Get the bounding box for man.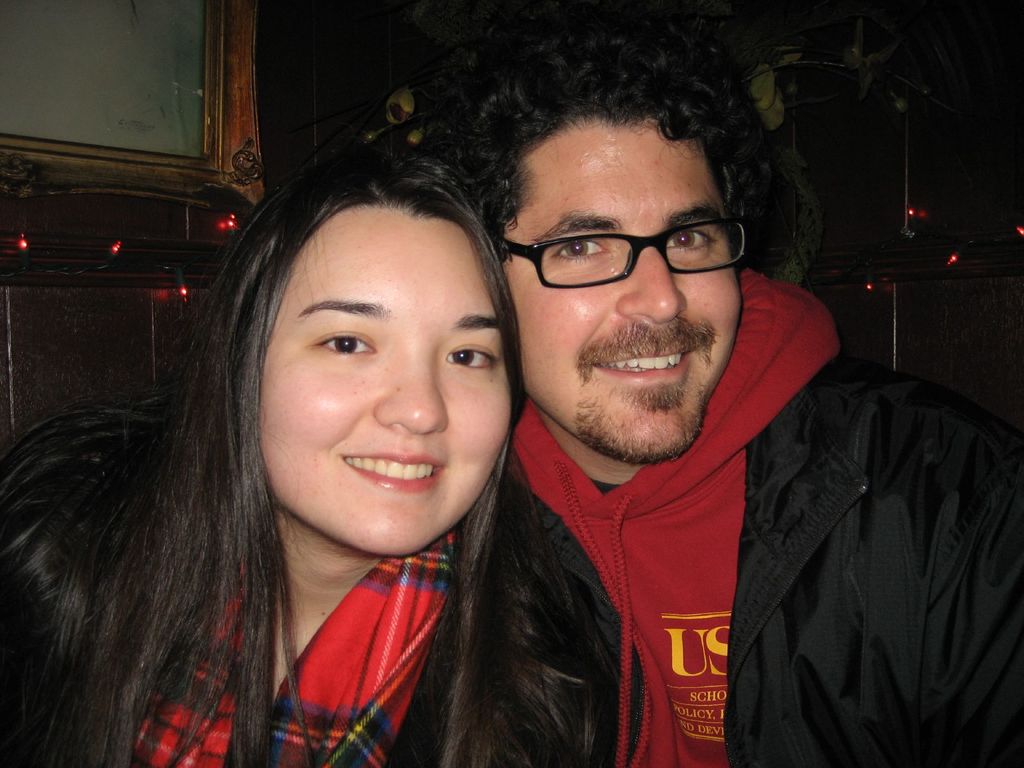
rect(426, 68, 995, 760).
